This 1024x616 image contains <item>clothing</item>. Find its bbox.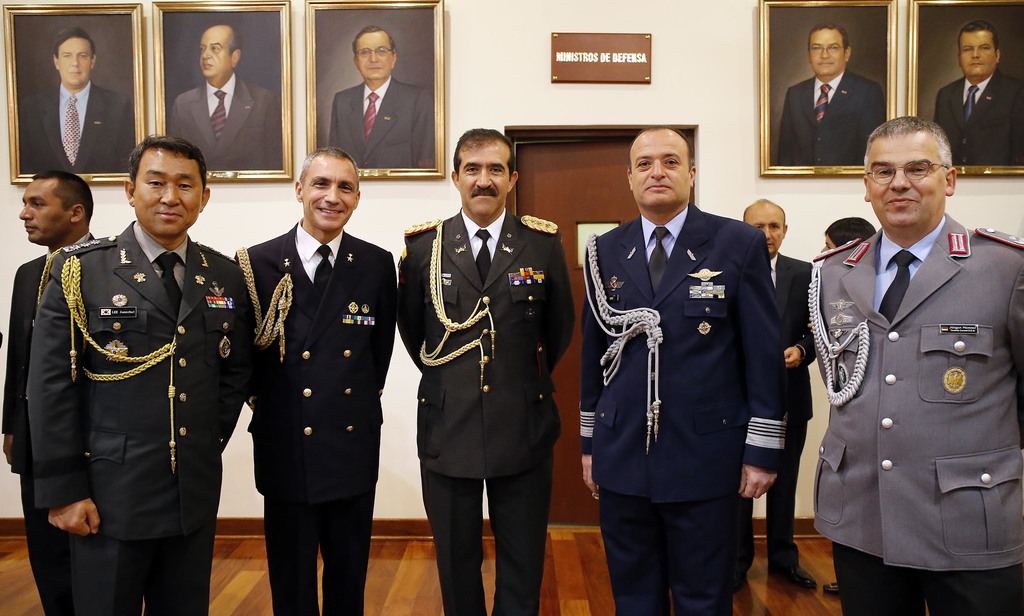
[left=934, top=66, right=1023, bottom=170].
